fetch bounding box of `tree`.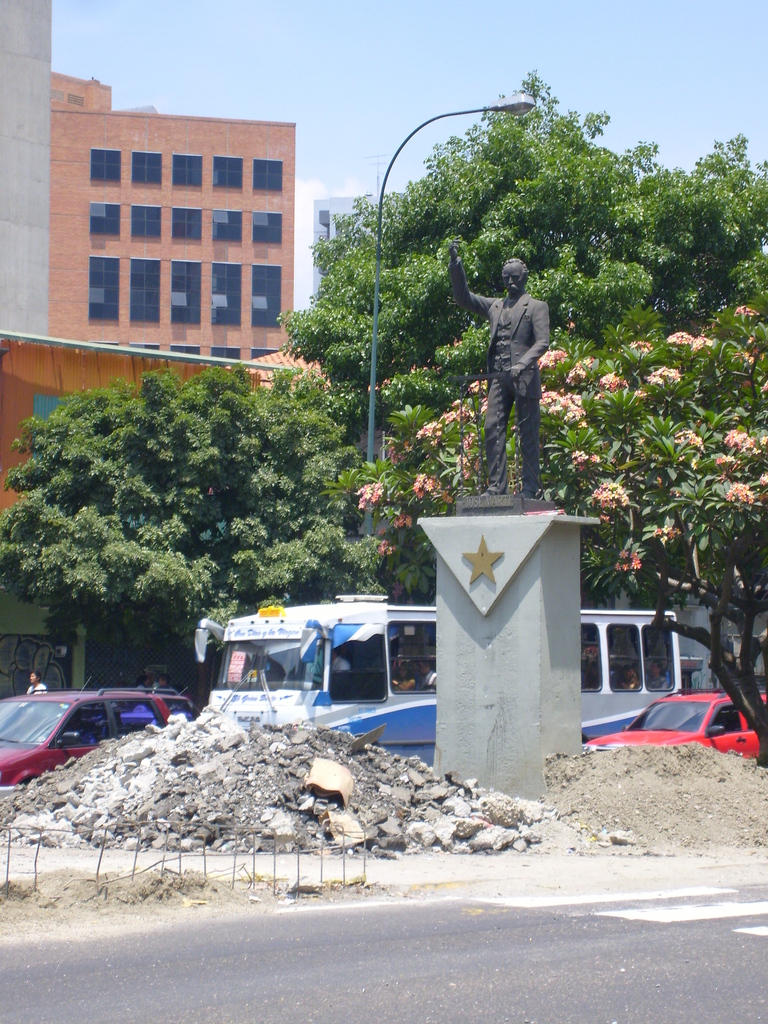
Bbox: [0,365,392,710].
